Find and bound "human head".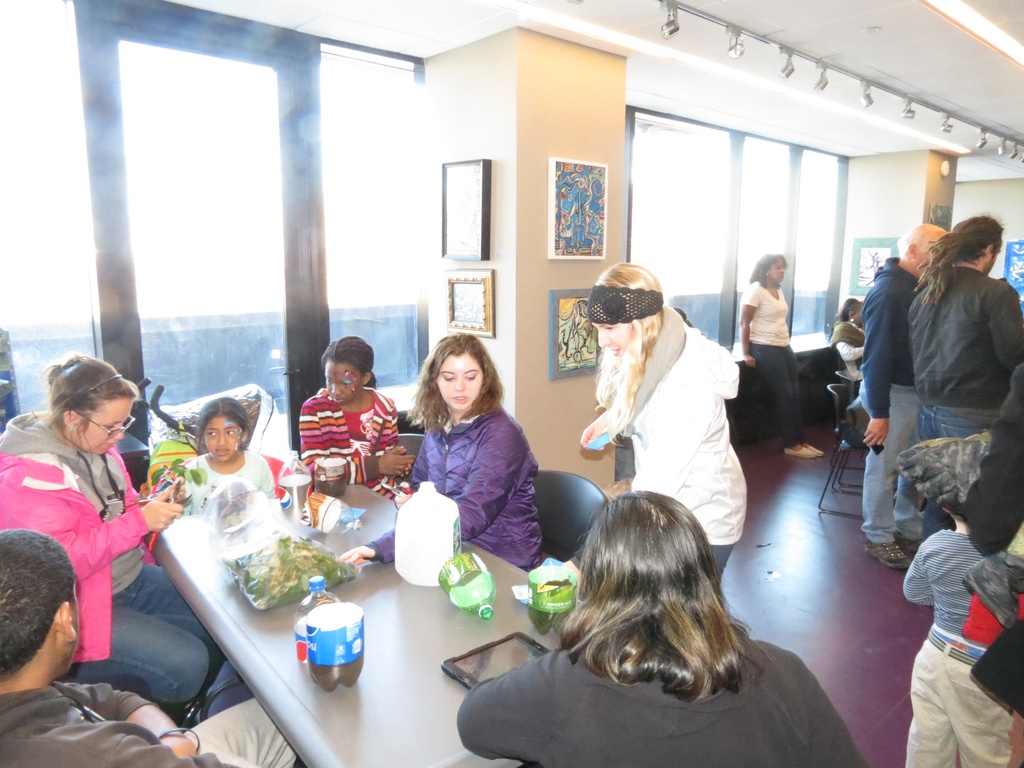
Bound: pyautogui.locateOnScreen(196, 399, 250, 460).
